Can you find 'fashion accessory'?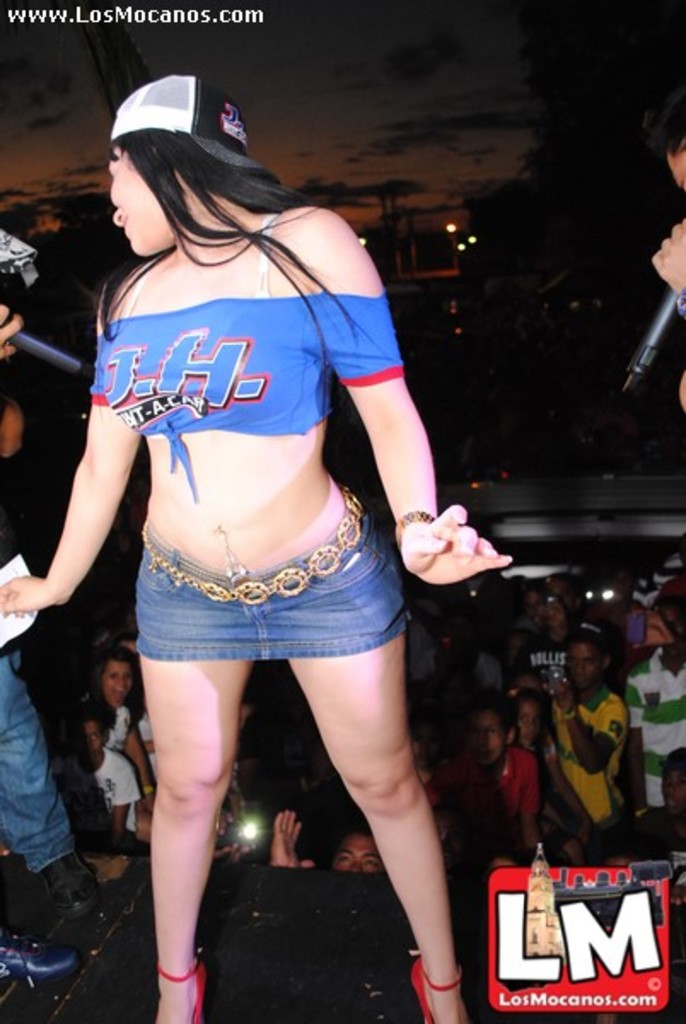
Yes, bounding box: left=218, top=526, right=254, bottom=585.
